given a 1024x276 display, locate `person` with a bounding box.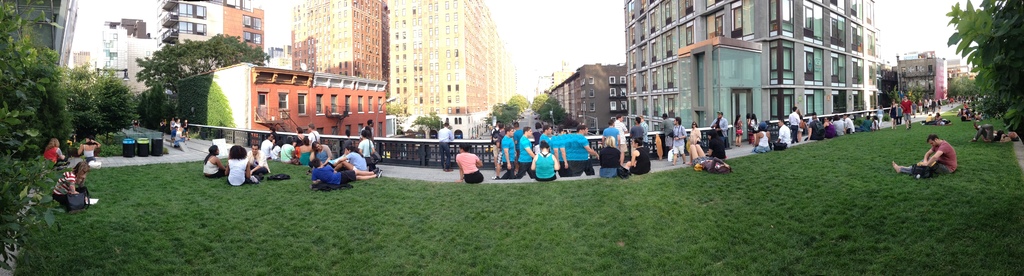
Located: Rect(794, 112, 822, 142).
